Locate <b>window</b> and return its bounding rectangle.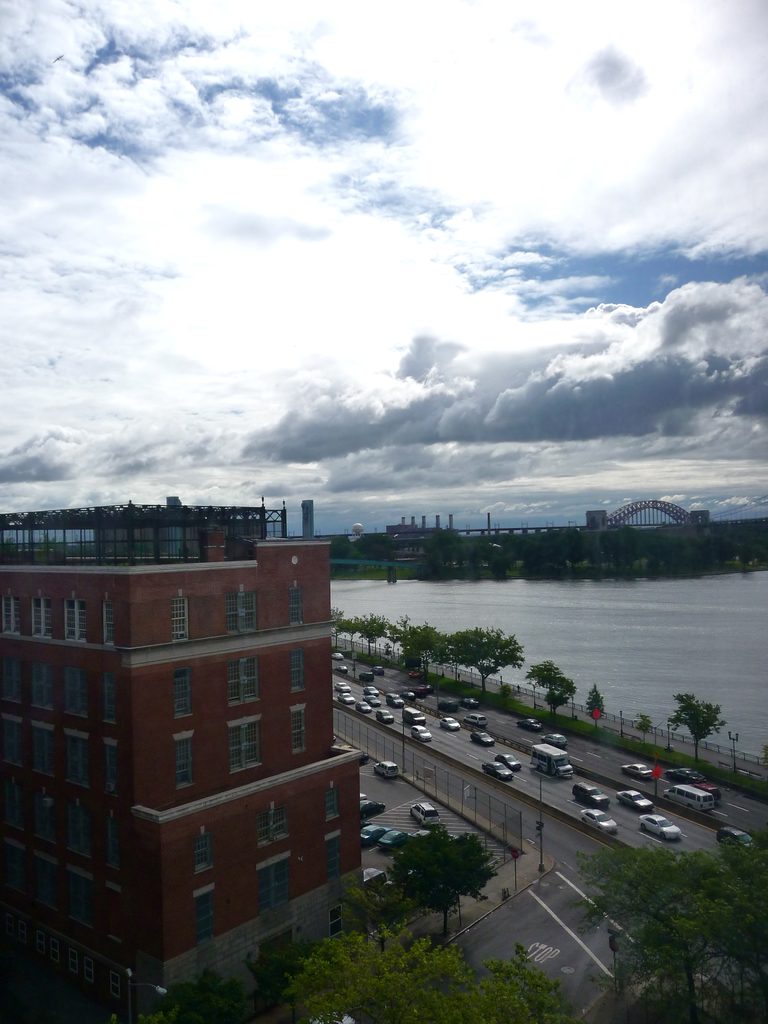
left=2, top=717, right=21, bottom=765.
